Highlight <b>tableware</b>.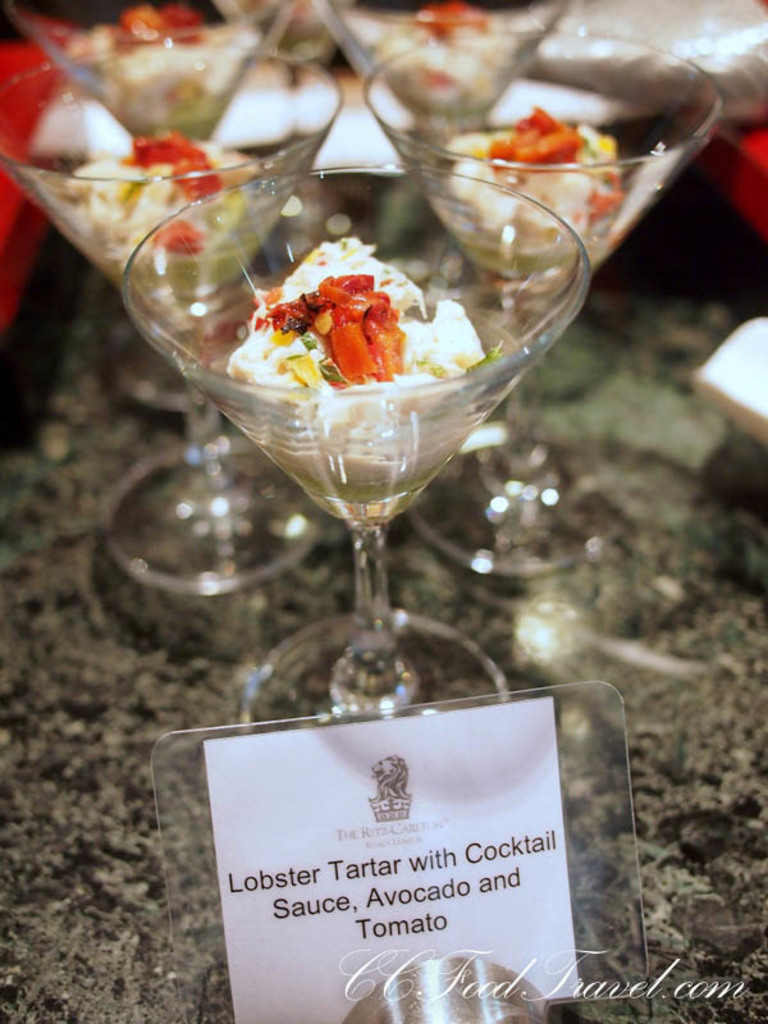
Highlighted region: BBox(315, 0, 572, 260).
